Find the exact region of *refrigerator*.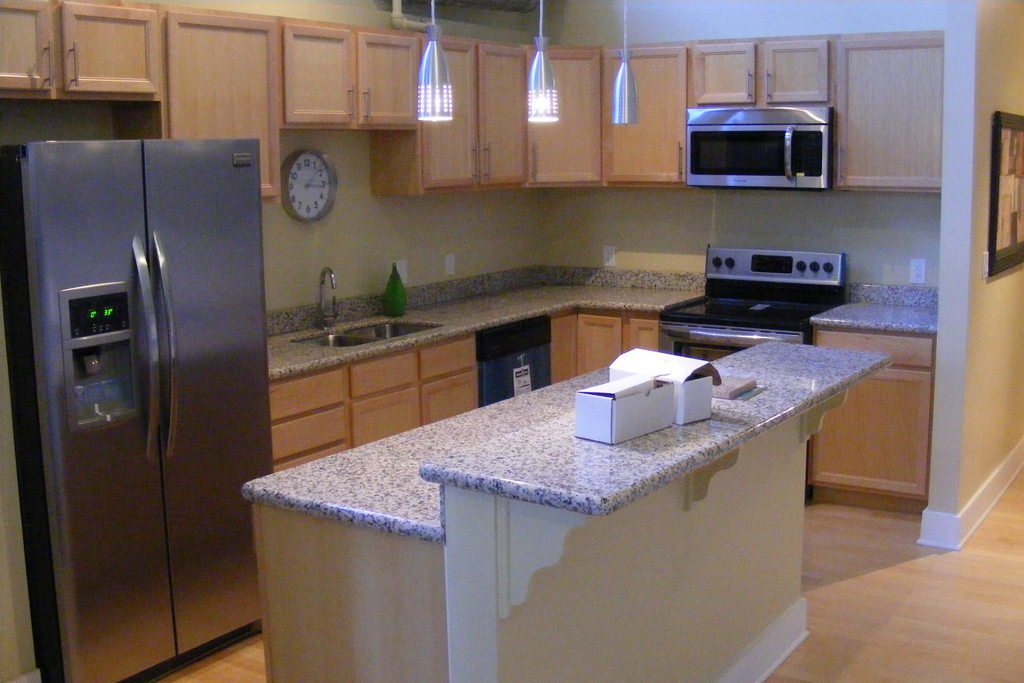
Exact region: select_region(19, 137, 257, 682).
